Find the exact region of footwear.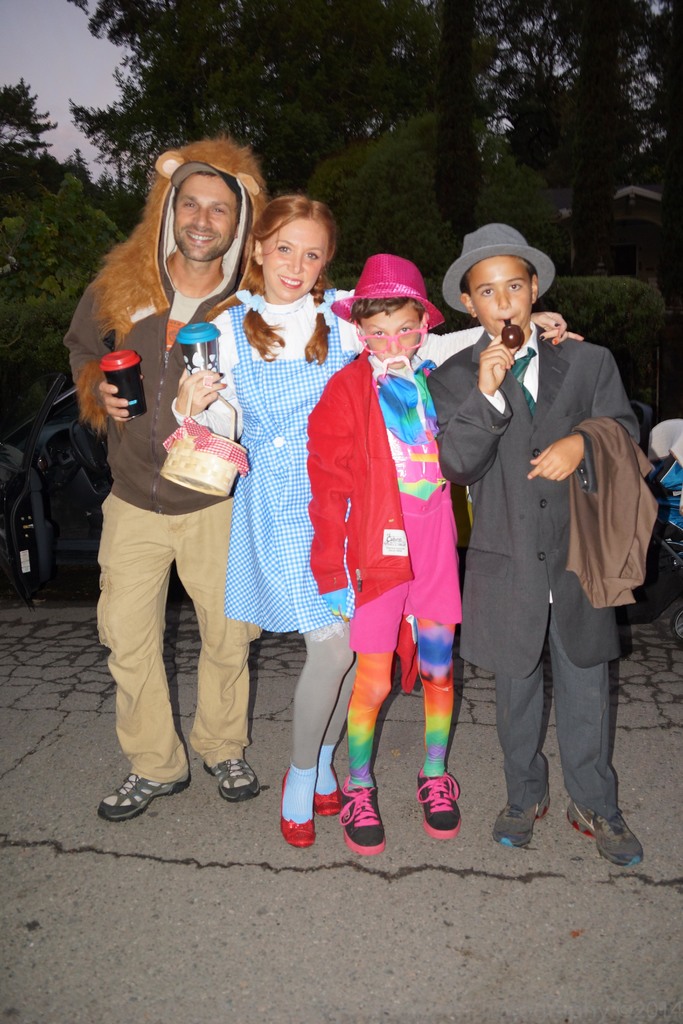
Exact region: <bbox>315, 771, 345, 817</bbox>.
